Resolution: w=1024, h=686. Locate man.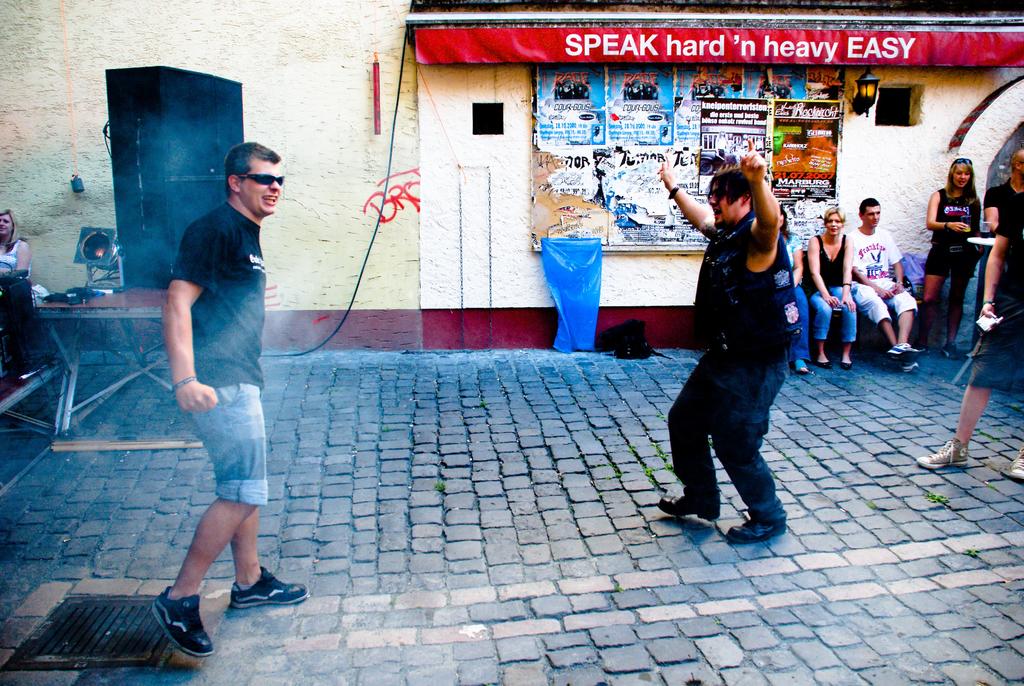
select_region(653, 138, 792, 546).
